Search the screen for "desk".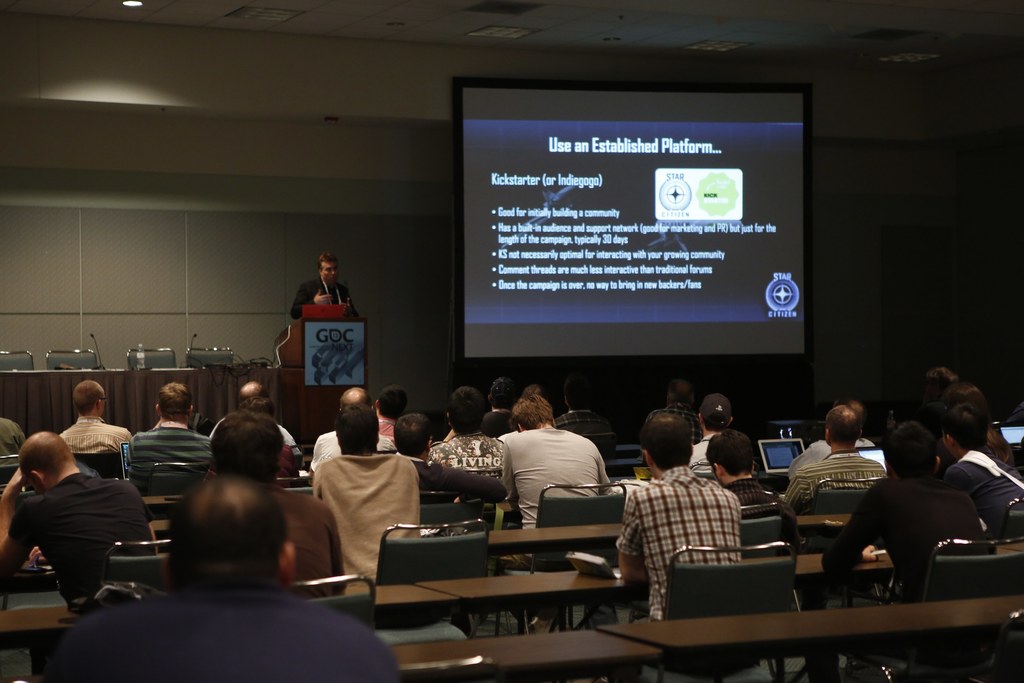
Found at (391,622,671,682).
